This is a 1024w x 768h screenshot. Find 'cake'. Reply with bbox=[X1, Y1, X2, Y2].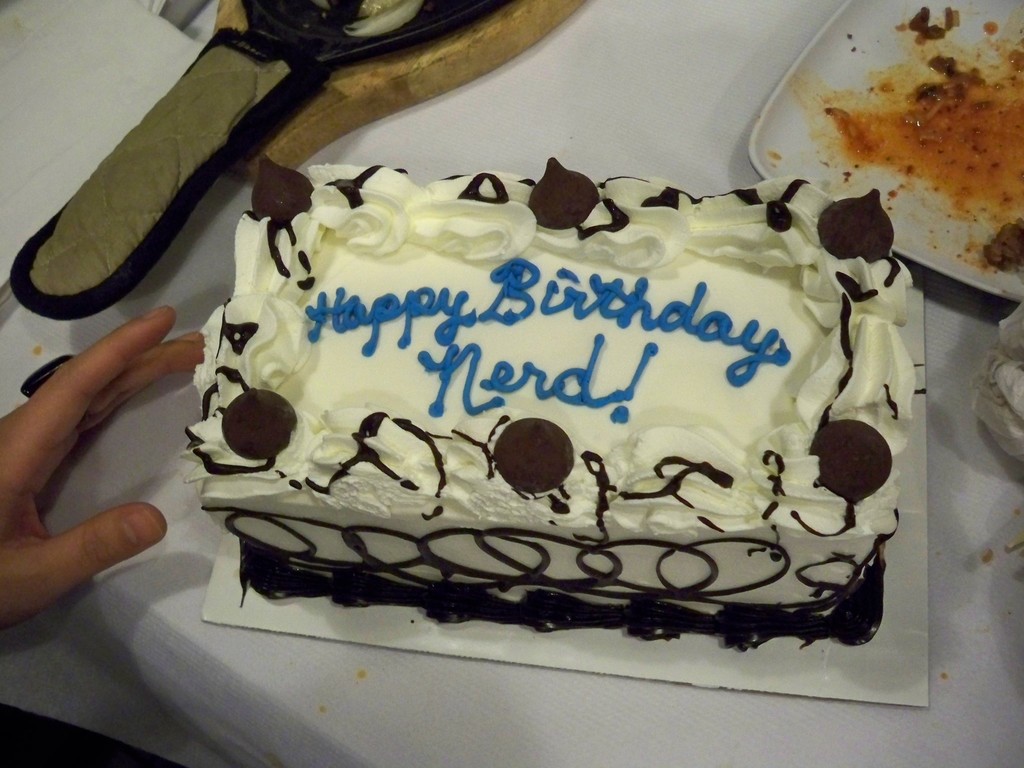
bbox=[182, 154, 912, 648].
